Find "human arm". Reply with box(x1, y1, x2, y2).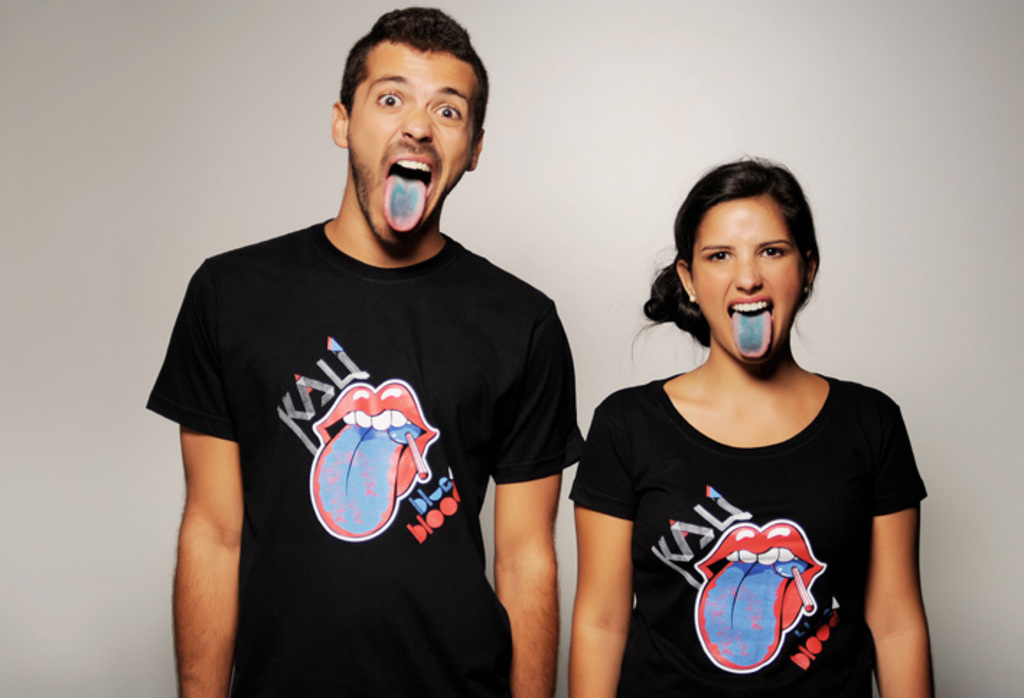
box(496, 319, 588, 697).
